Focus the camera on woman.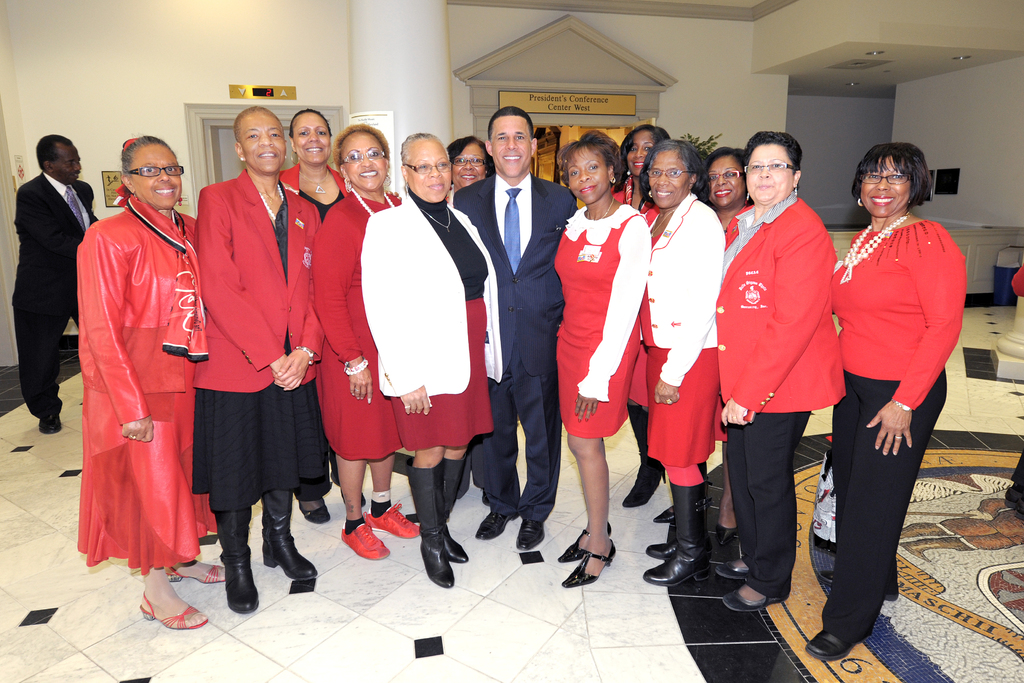
Focus region: x1=74 y1=132 x2=228 y2=631.
